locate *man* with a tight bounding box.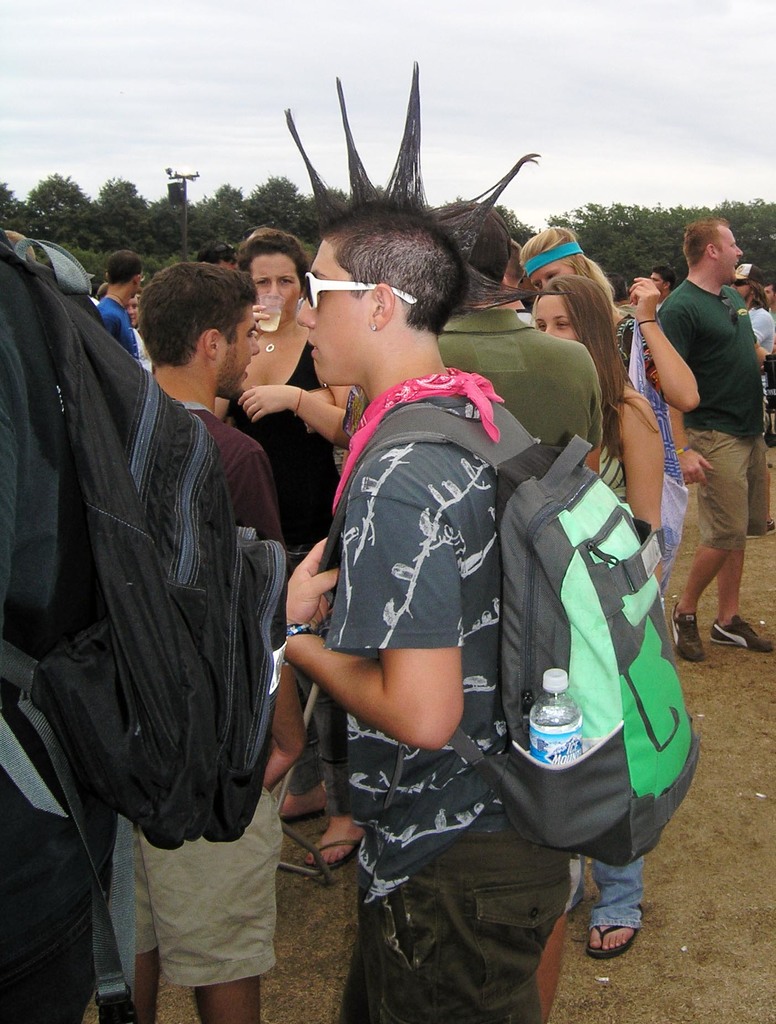
left=286, top=61, right=569, bottom=1023.
